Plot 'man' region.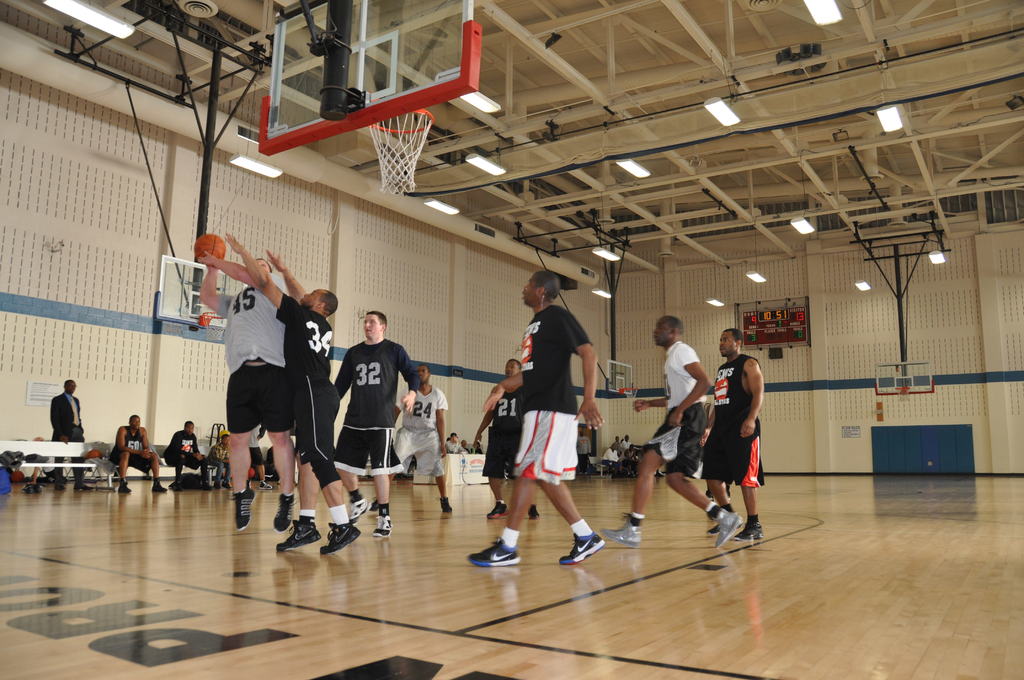
Plotted at <region>36, 371, 90, 495</region>.
